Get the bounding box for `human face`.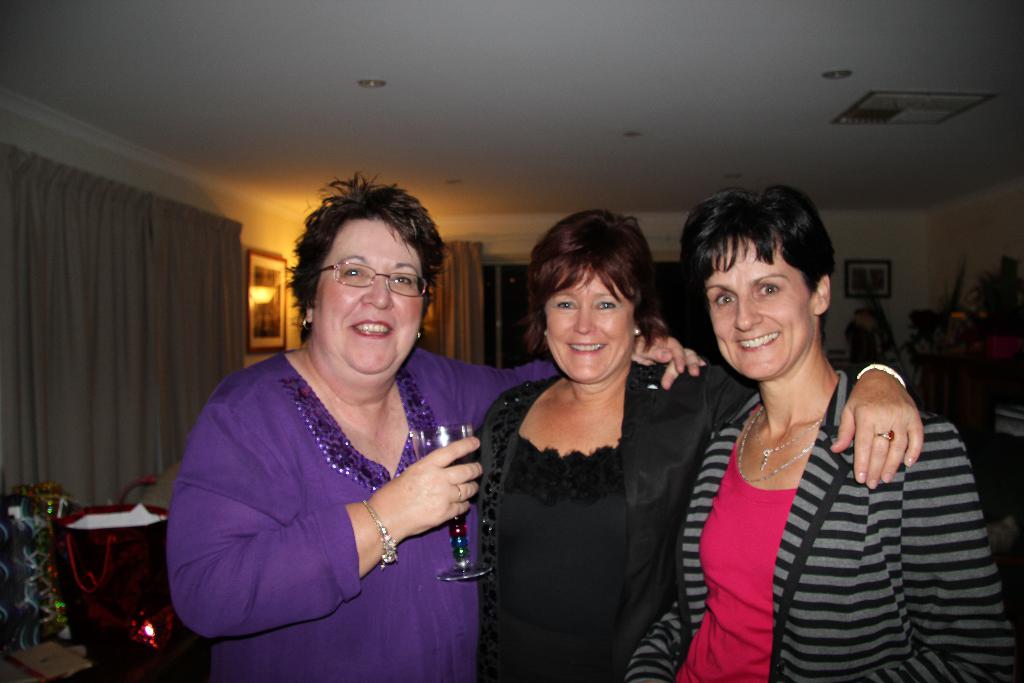
(x1=714, y1=238, x2=824, y2=374).
